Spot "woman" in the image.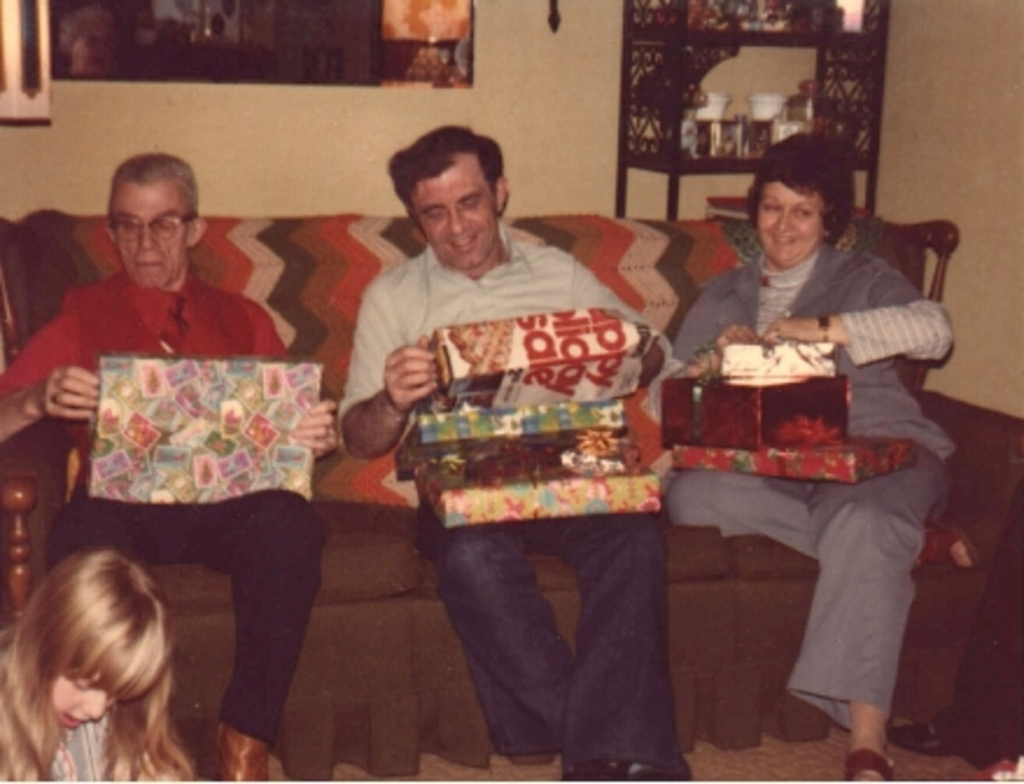
"woman" found at bbox=(672, 140, 952, 782).
